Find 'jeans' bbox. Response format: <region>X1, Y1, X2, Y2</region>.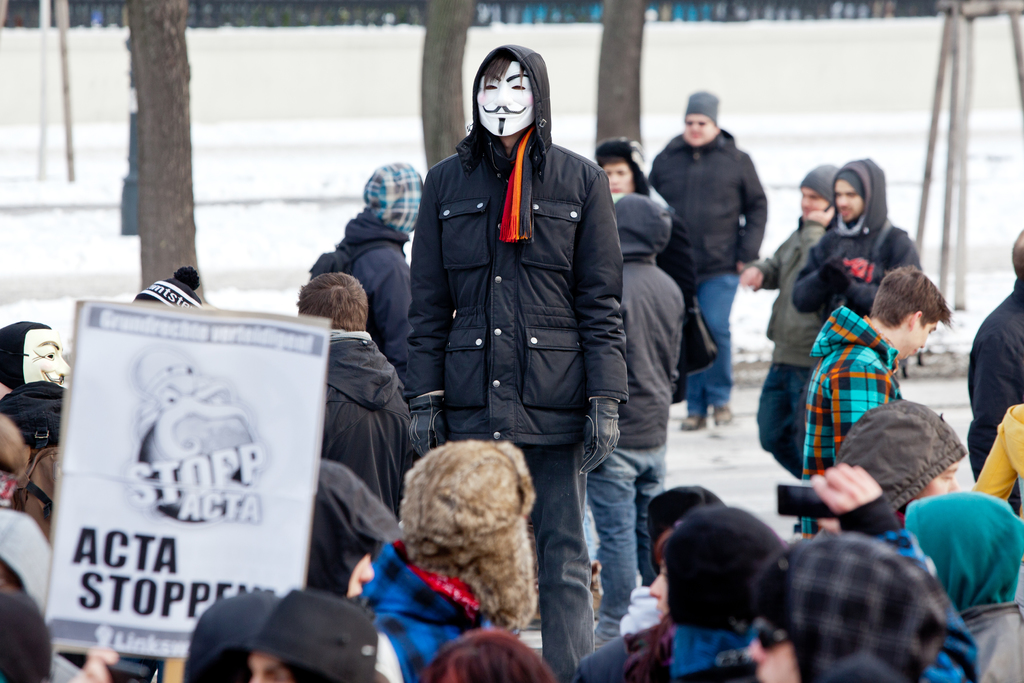
<region>686, 277, 736, 417</region>.
